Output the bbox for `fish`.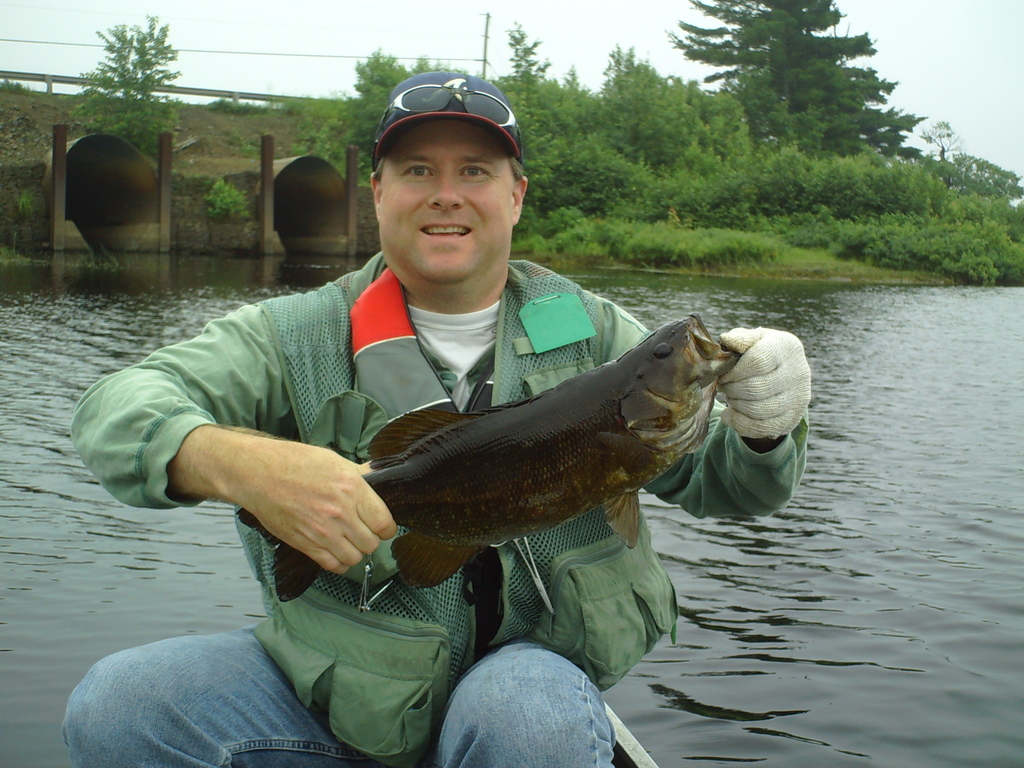
[236,314,746,589].
